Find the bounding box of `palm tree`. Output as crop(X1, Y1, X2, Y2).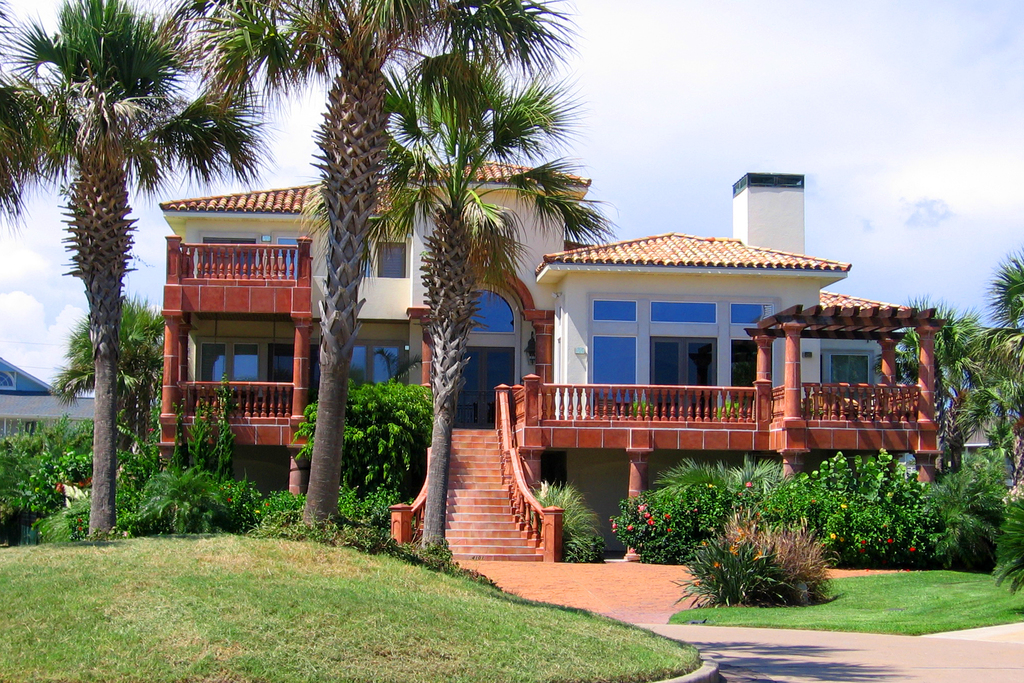
crop(389, 91, 532, 497).
